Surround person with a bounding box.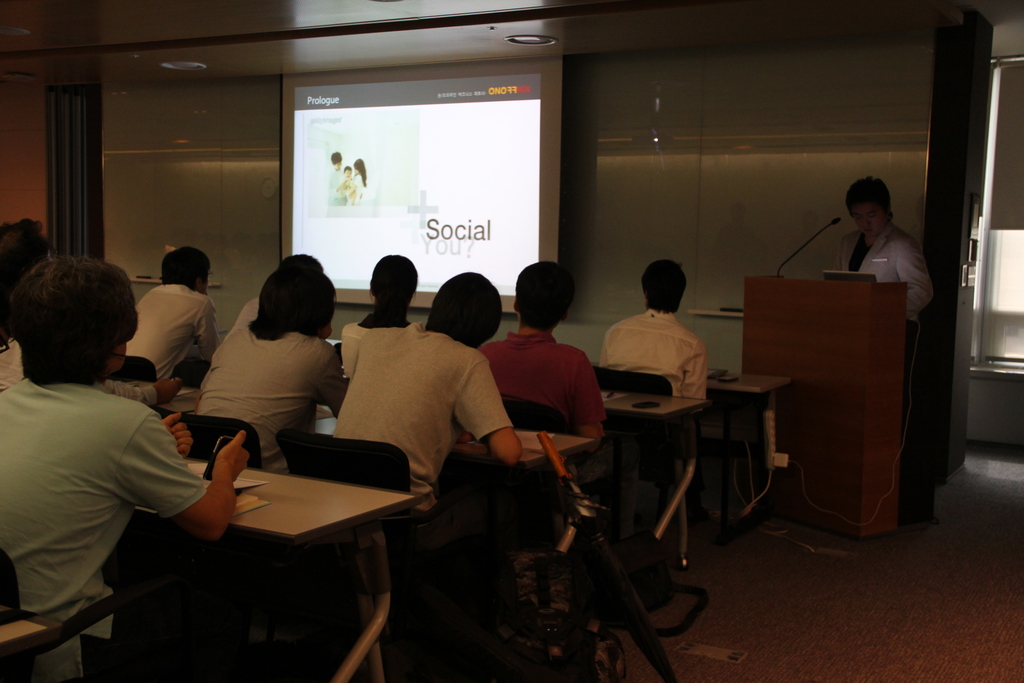
(x1=228, y1=251, x2=328, y2=332).
